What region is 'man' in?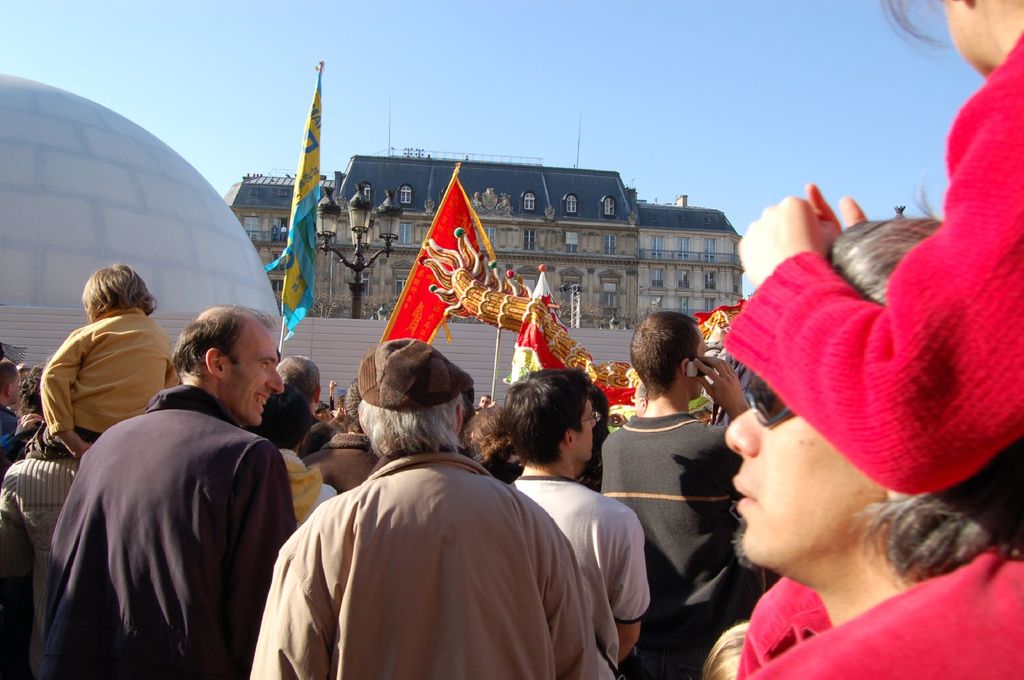
(left=273, top=350, right=324, bottom=434).
